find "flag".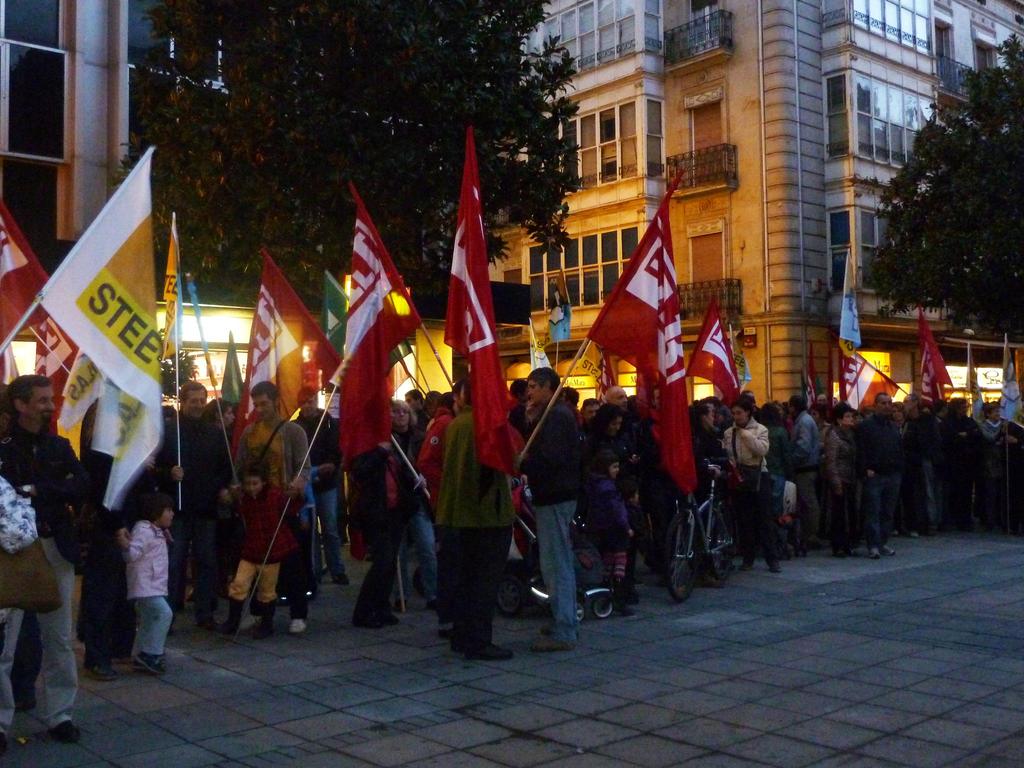
pyautogui.locateOnScreen(687, 312, 746, 404).
